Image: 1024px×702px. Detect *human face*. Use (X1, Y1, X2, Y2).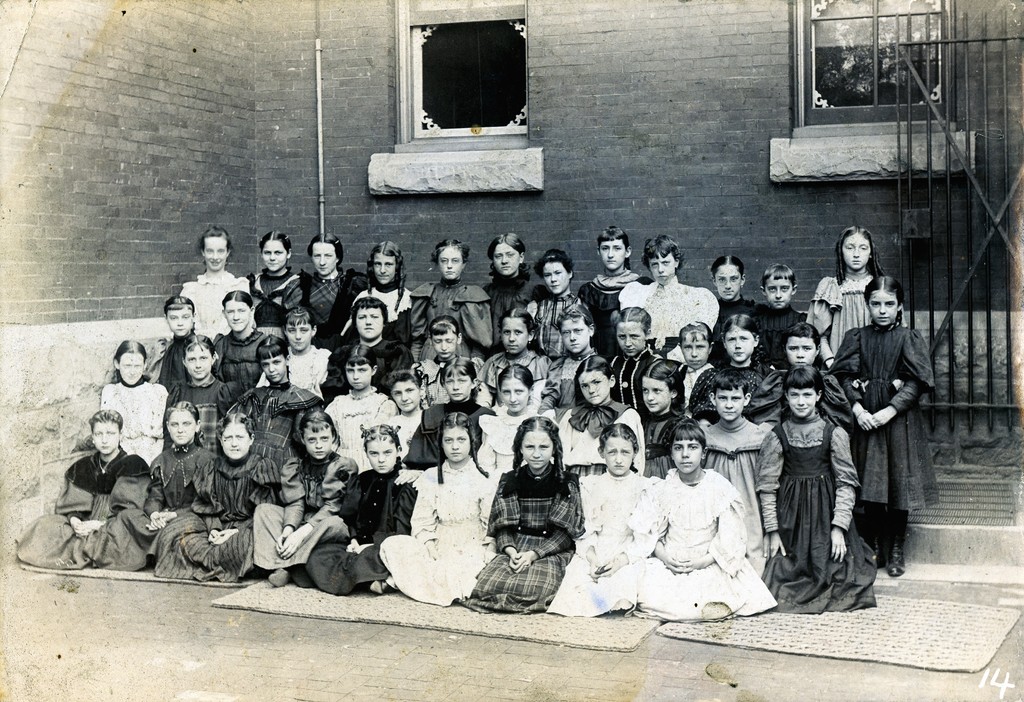
(115, 348, 147, 389).
